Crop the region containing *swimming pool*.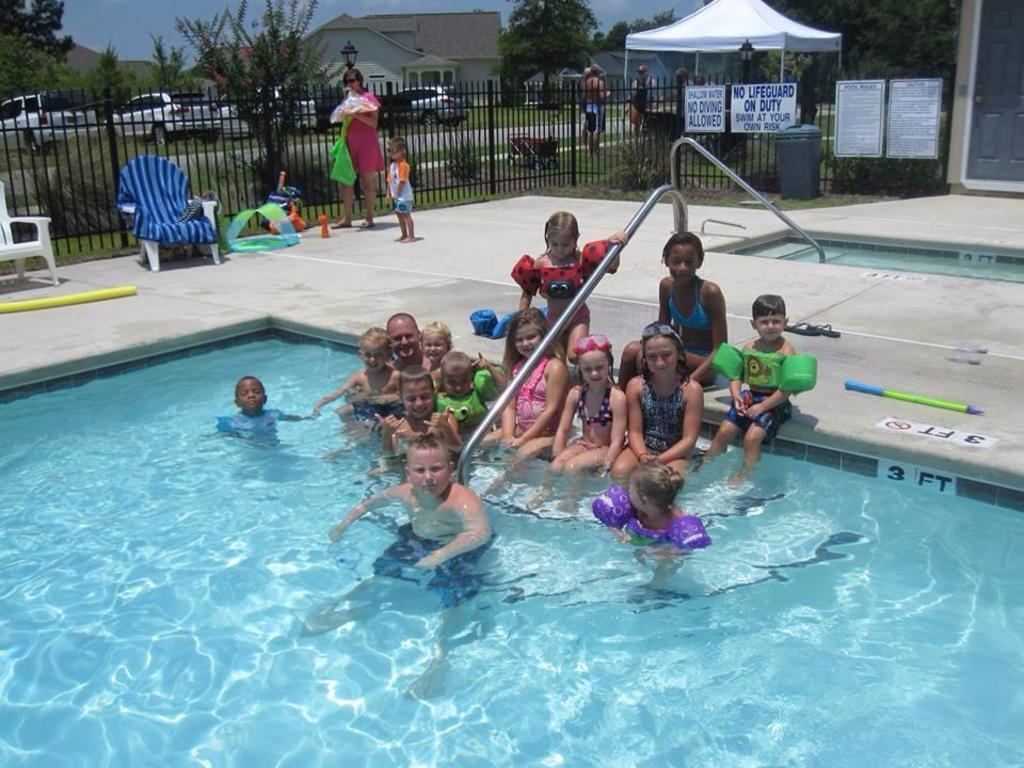
Crop region: bbox=[707, 226, 1023, 279].
